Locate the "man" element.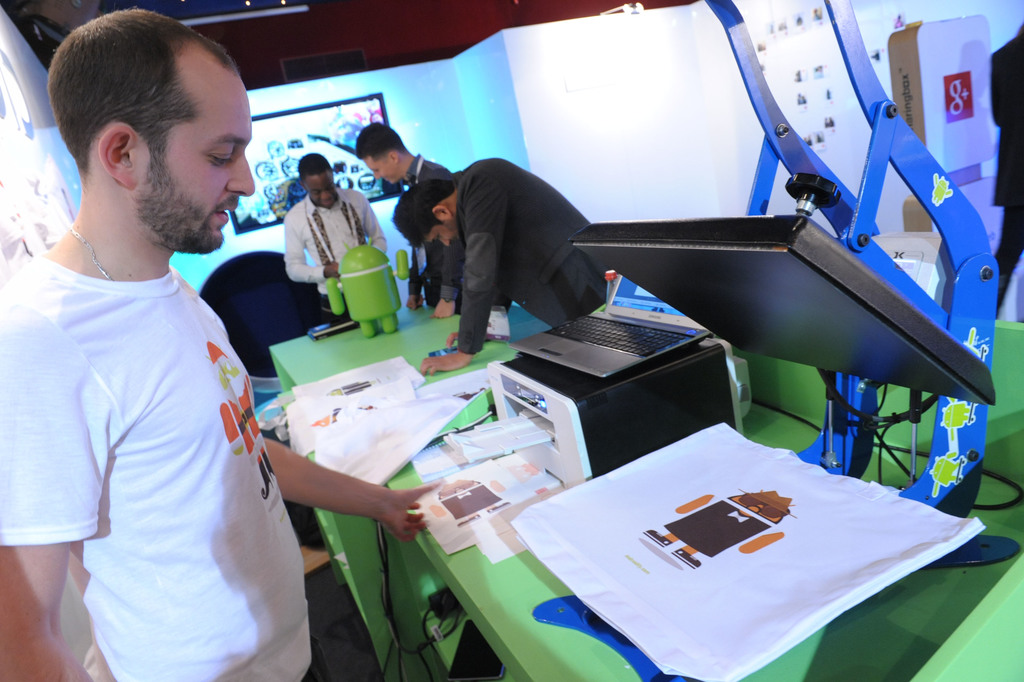
Element bbox: 387 153 610 374.
